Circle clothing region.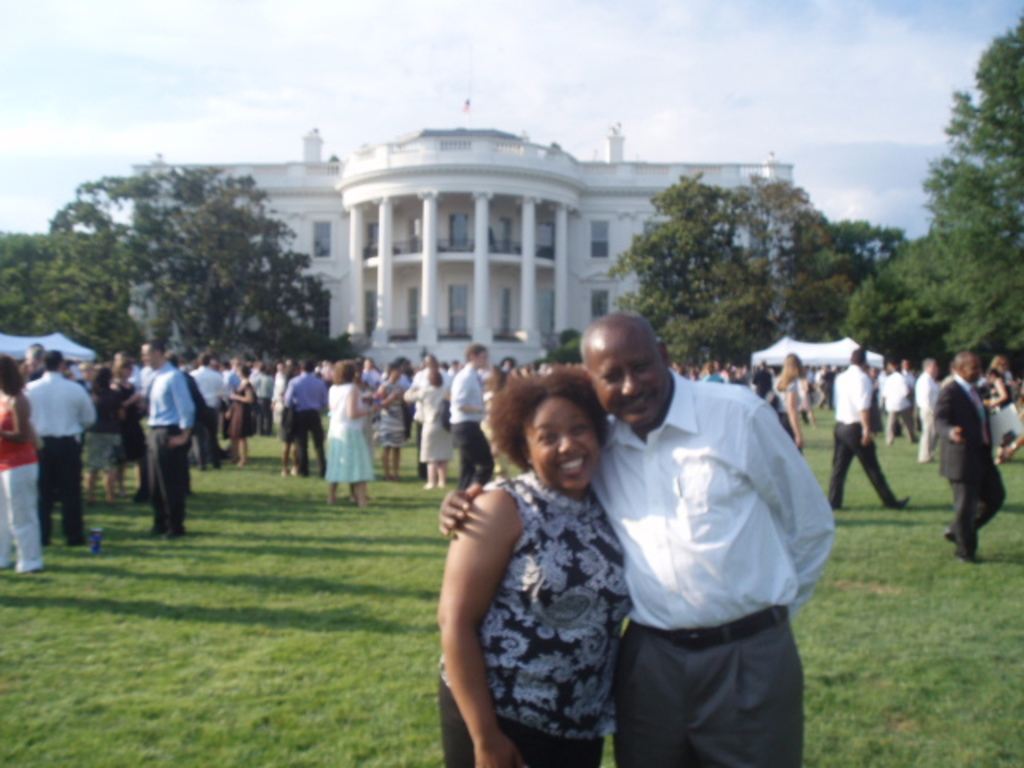
Region: {"left": 746, "top": 381, "right": 802, "bottom": 442}.
